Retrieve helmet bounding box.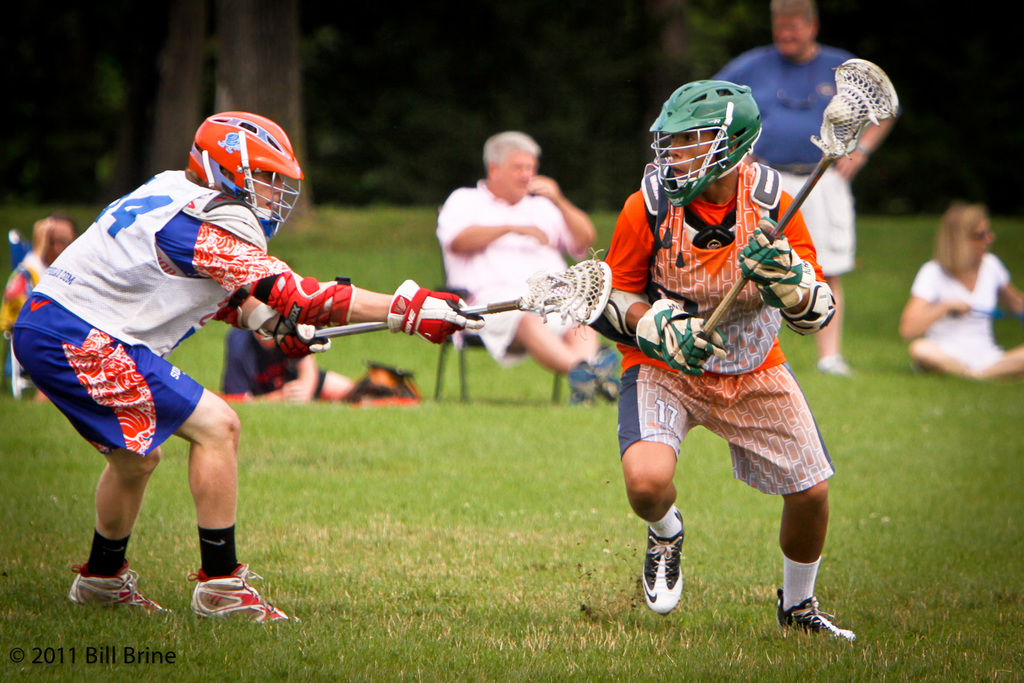
Bounding box: (648, 76, 771, 213).
